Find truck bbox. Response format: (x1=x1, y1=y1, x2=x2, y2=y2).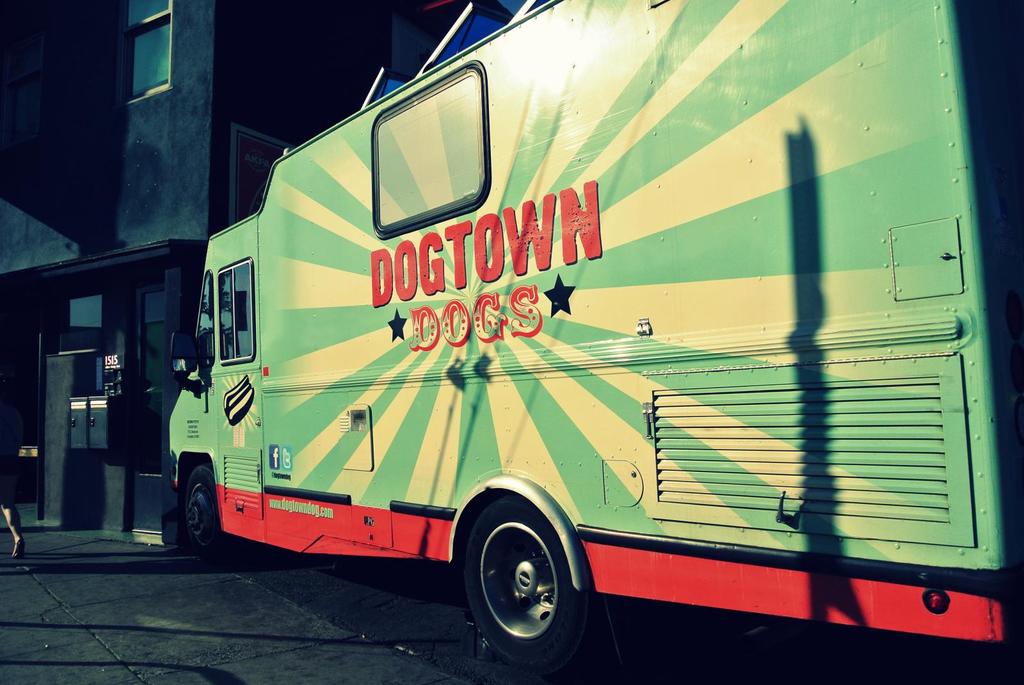
(x1=166, y1=0, x2=1023, y2=673).
